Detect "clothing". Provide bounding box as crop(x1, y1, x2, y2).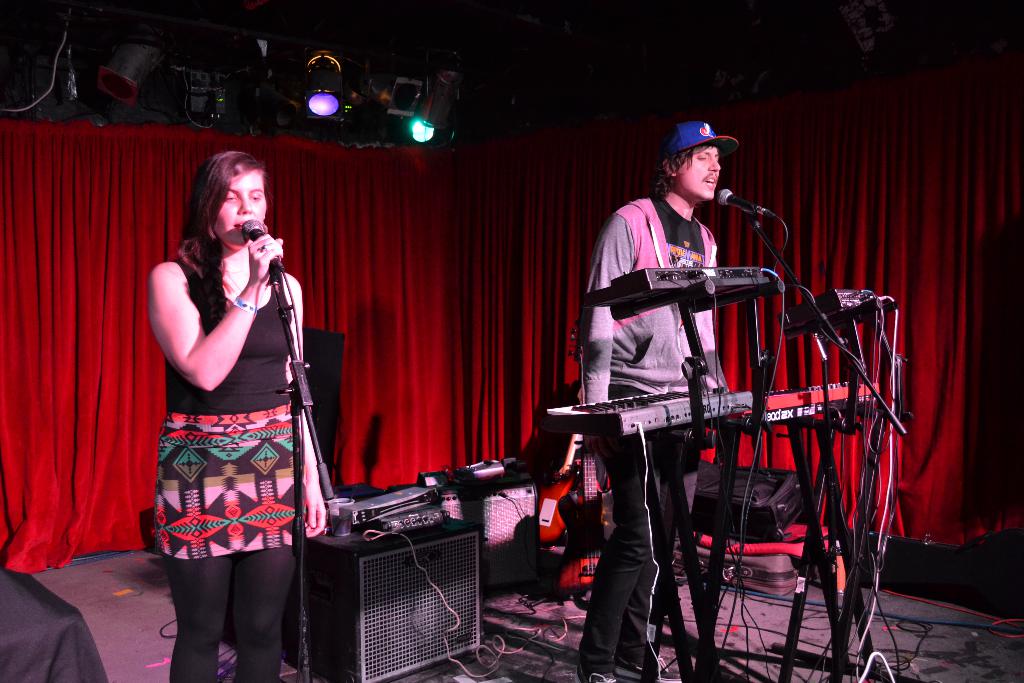
crop(148, 218, 301, 576).
